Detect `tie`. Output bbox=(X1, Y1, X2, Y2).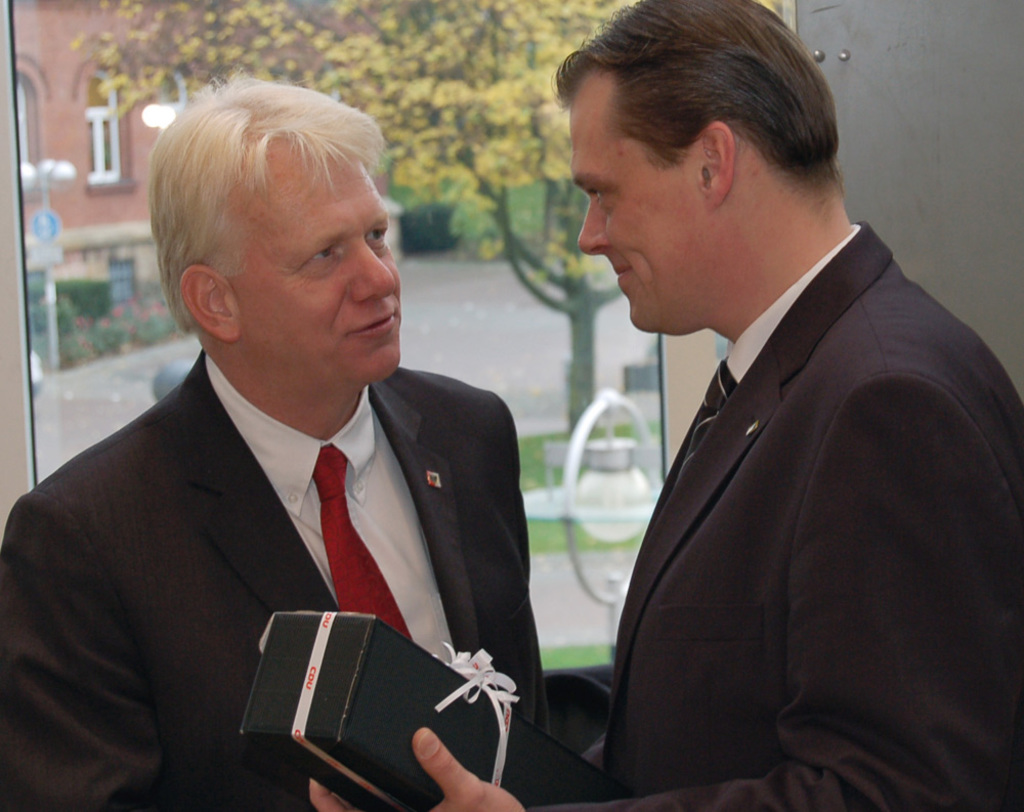
bbox=(313, 443, 417, 641).
